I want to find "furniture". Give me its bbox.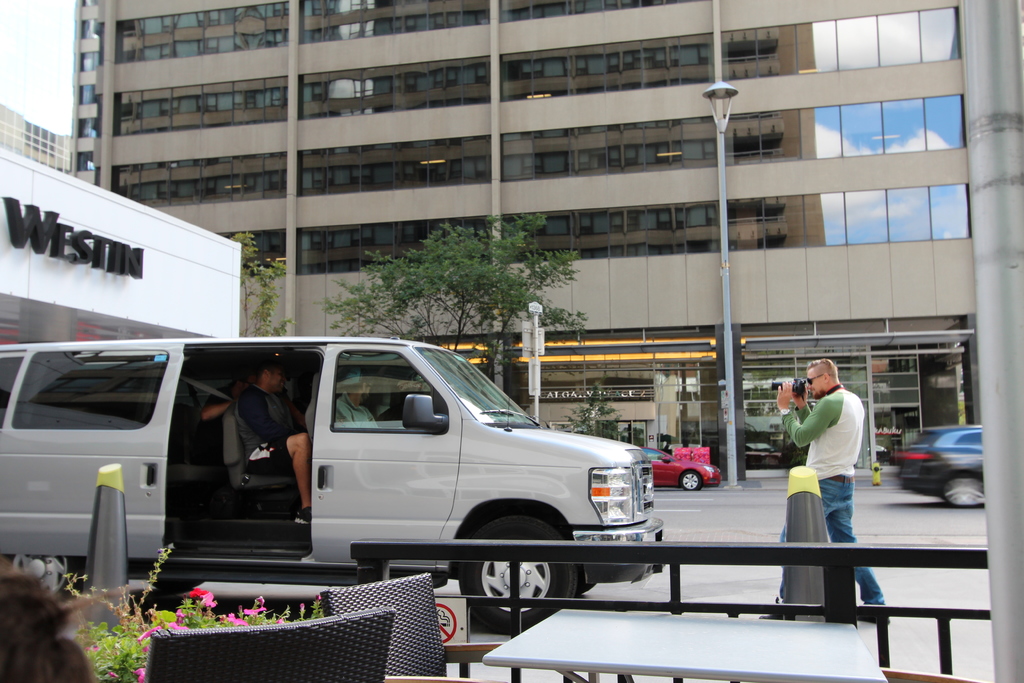
(x1=146, y1=609, x2=397, y2=682).
